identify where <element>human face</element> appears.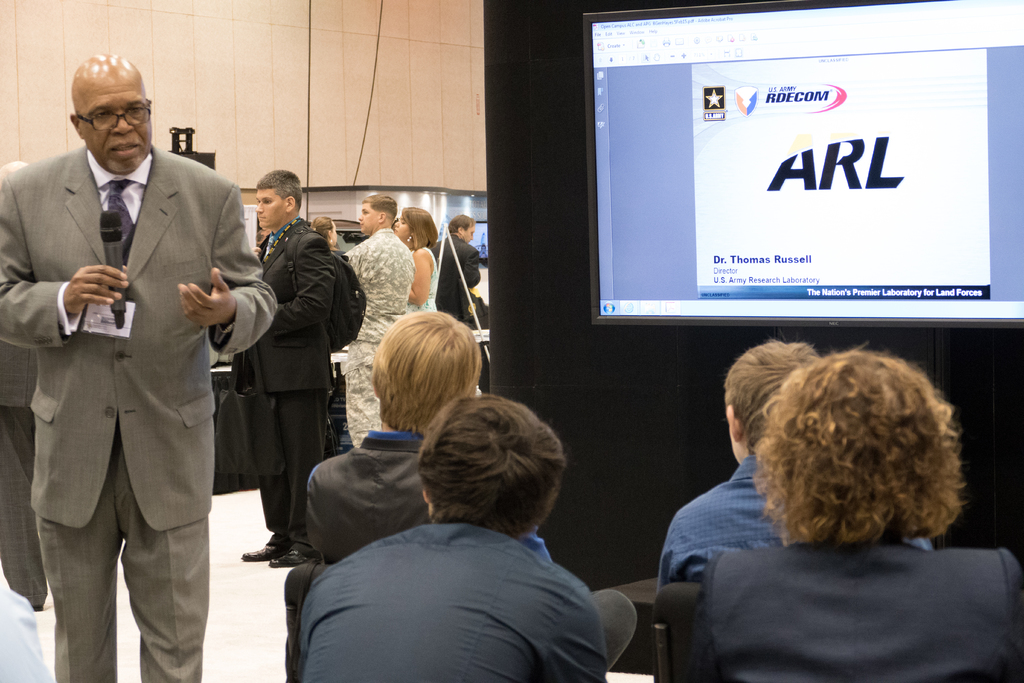
Appears at BBox(396, 213, 413, 239).
